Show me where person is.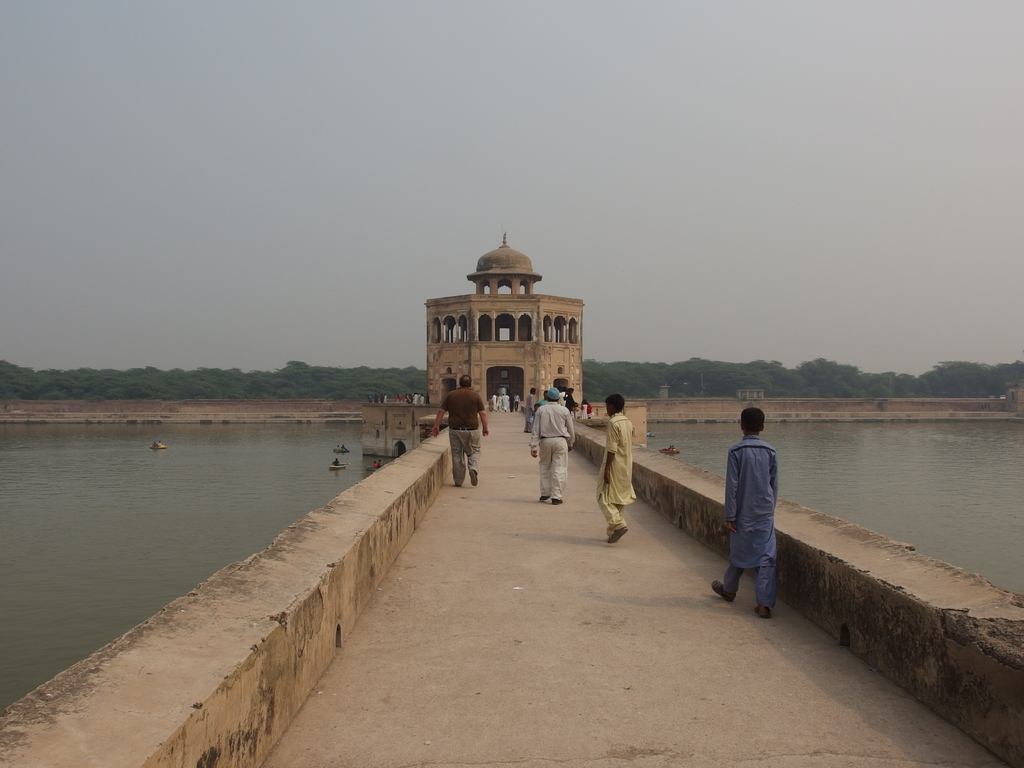
person is at 596/389/632/544.
